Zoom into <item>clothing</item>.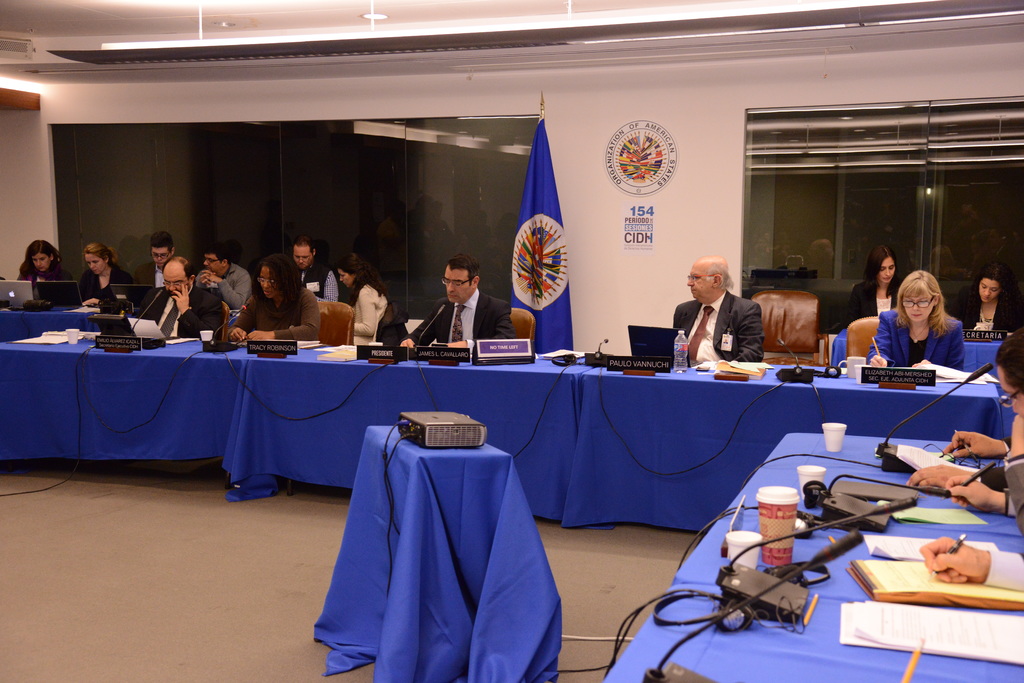
Zoom target: 15/266/71/281.
